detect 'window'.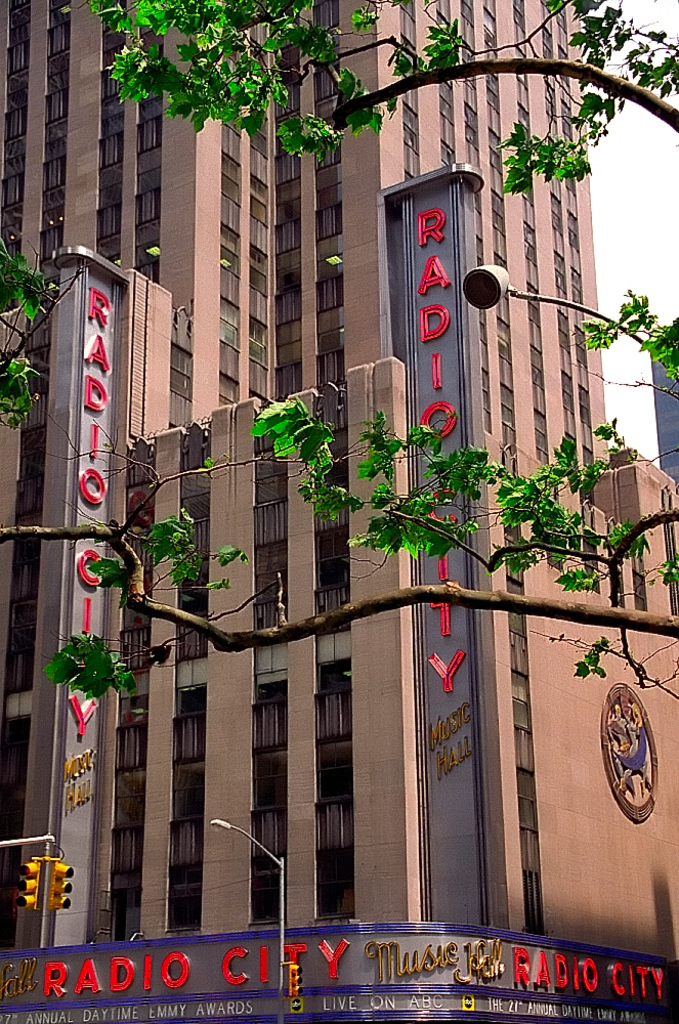
Detected at box(171, 712, 205, 761).
